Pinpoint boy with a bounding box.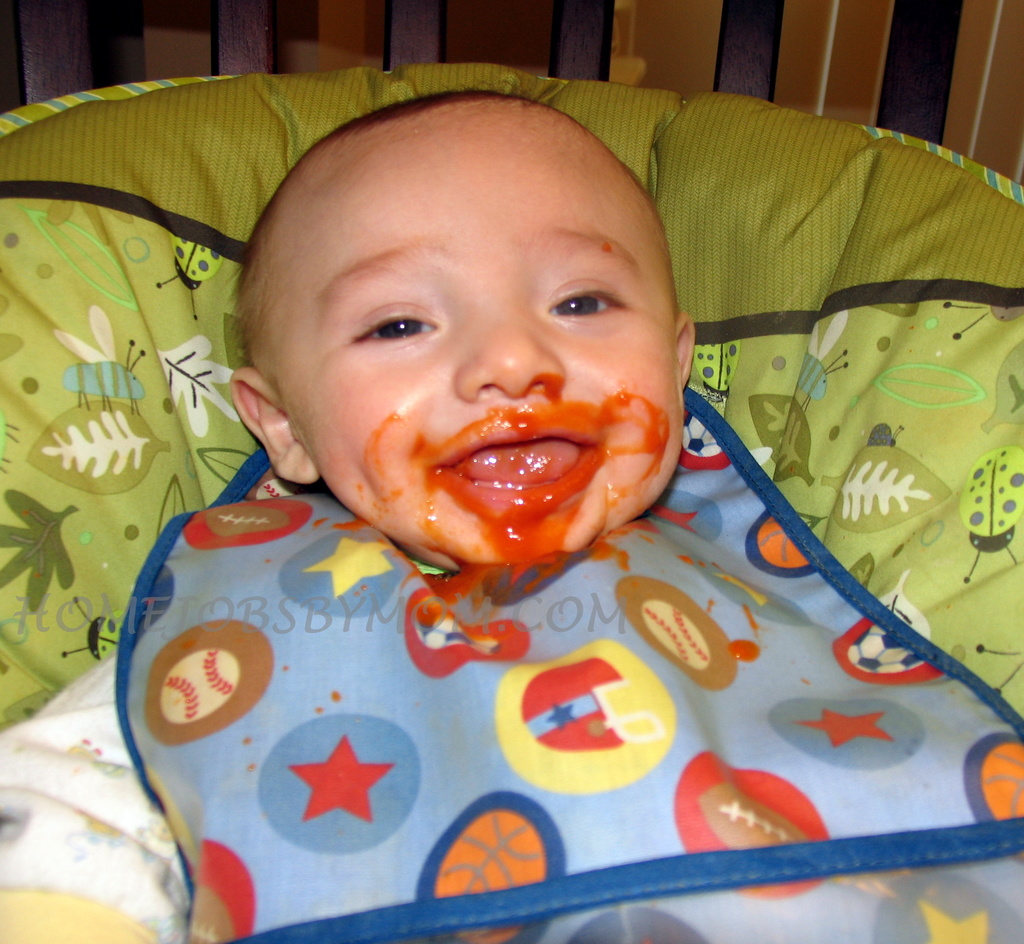
select_region(0, 90, 1023, 943).
